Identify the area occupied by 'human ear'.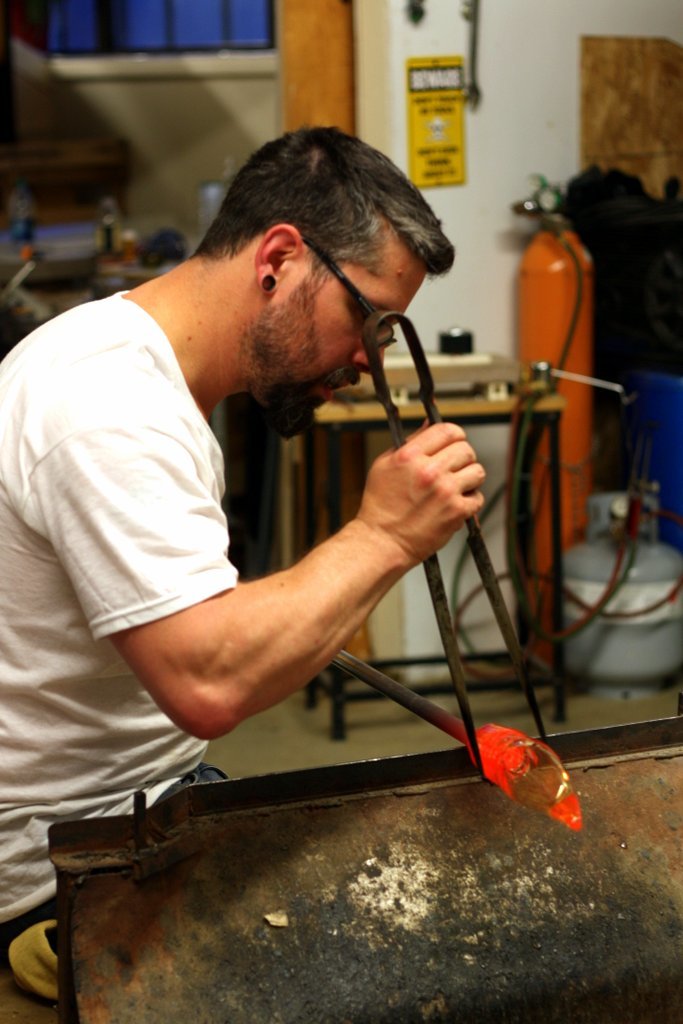
Area: crop(252, 220, 300, 298).
